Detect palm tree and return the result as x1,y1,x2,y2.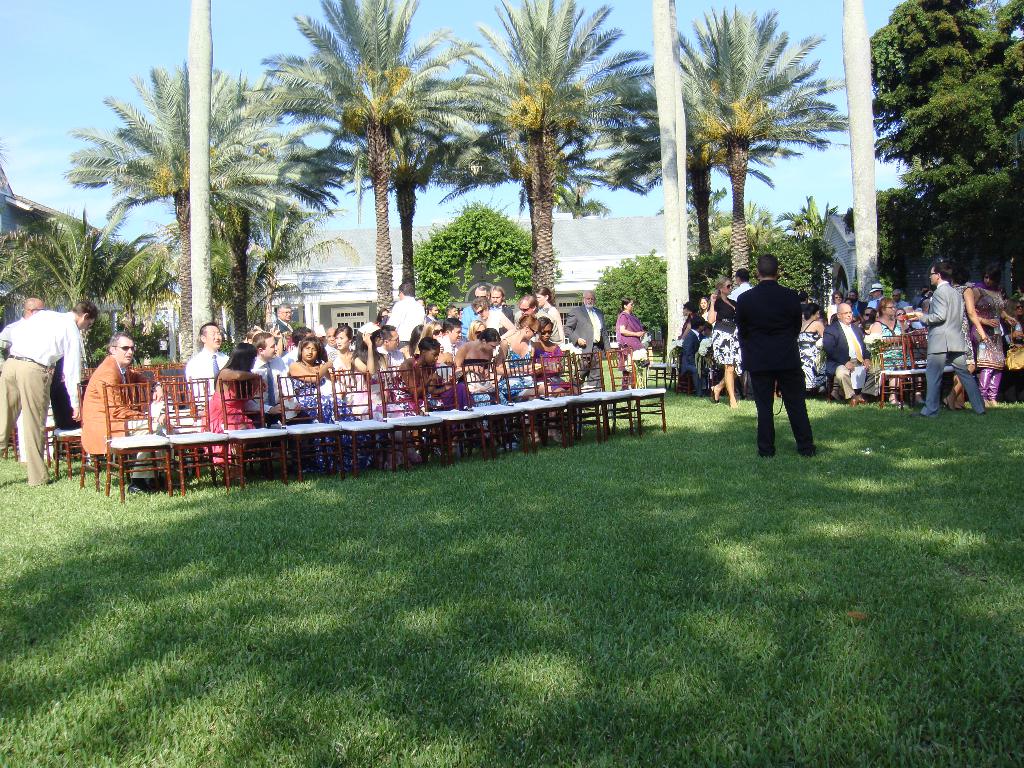
0,204,178,393.
